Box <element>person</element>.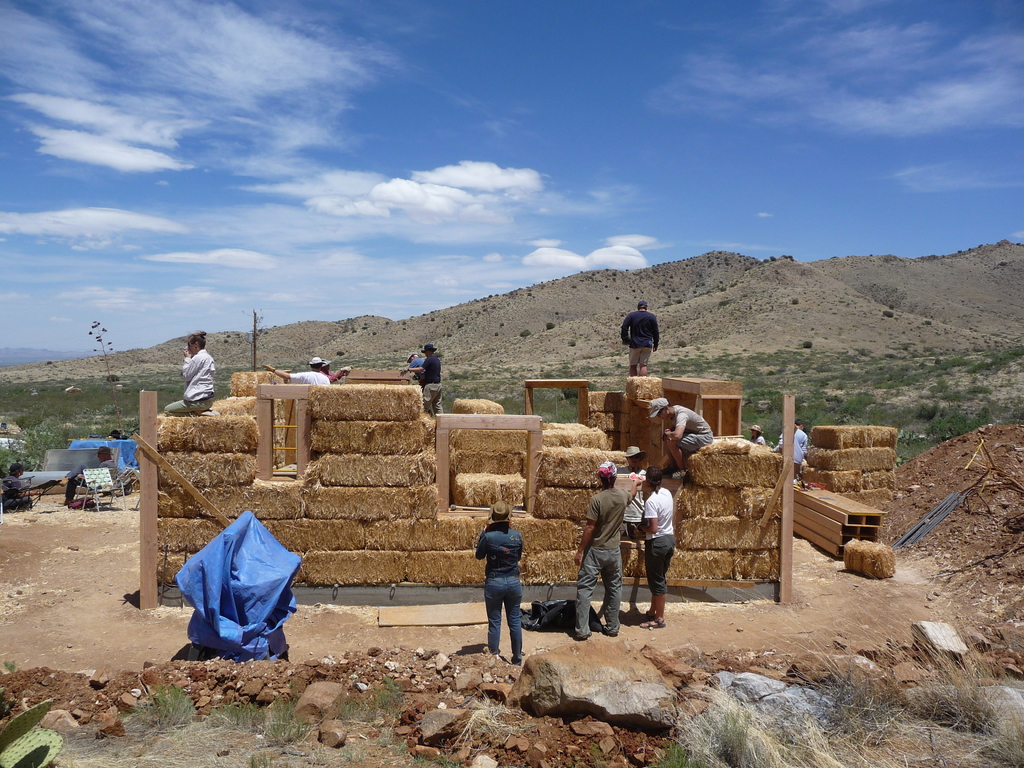
463/511/527/672.
